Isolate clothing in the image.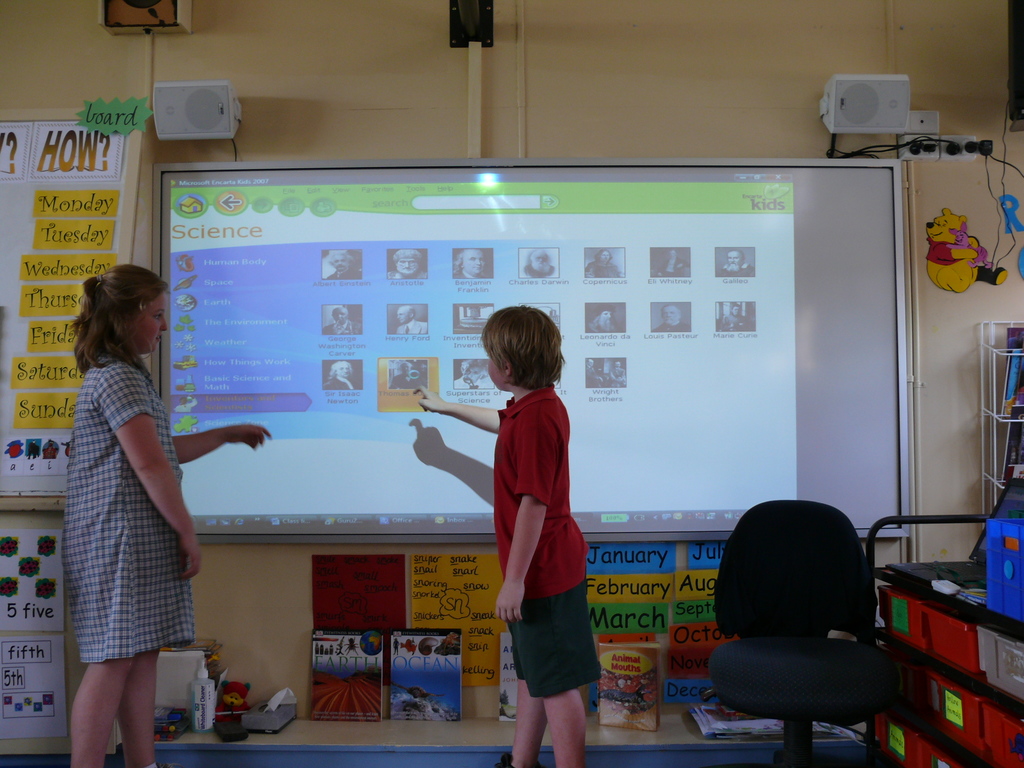
Isolated region: 396,321,430,333.
